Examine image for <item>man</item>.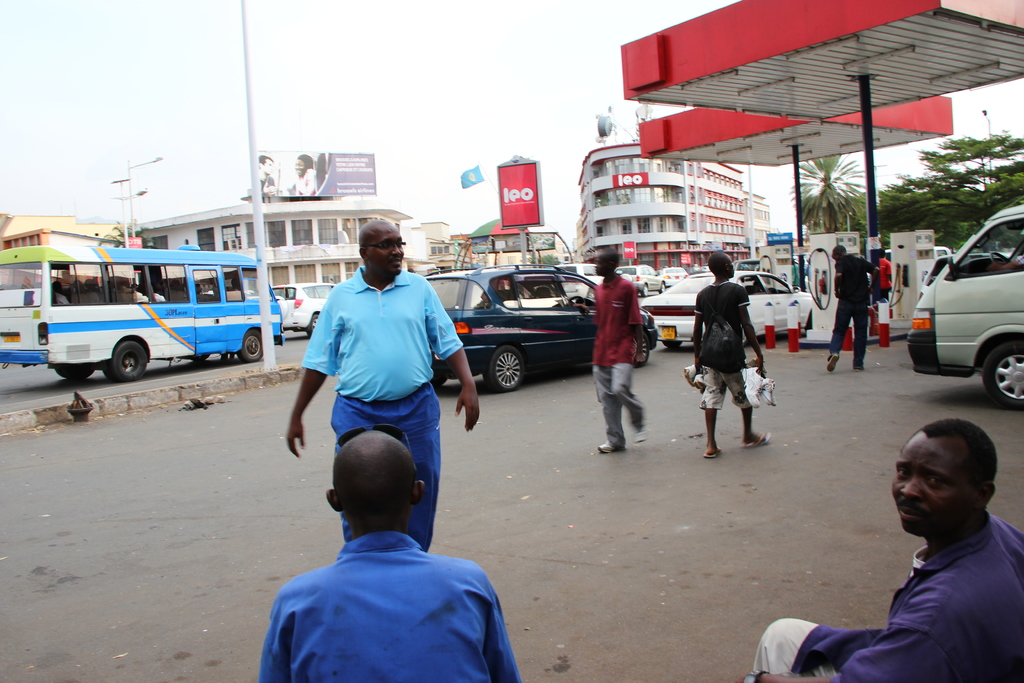
Examination result: box=[255, 431, 519, 682].
